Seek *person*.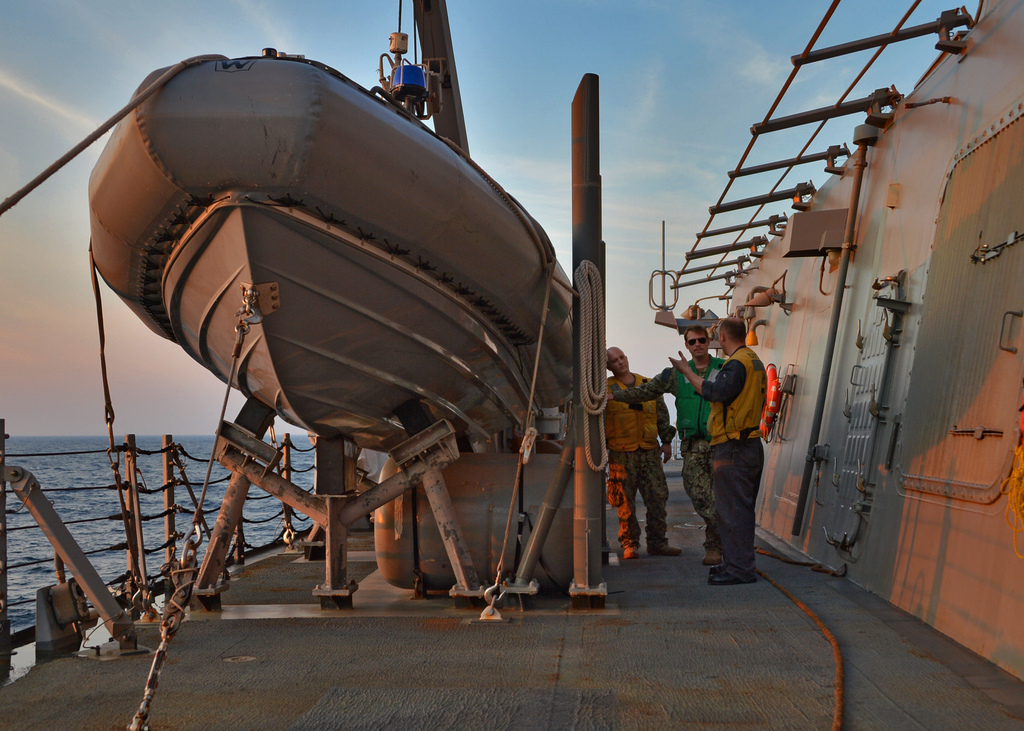
689:302:783:588.
